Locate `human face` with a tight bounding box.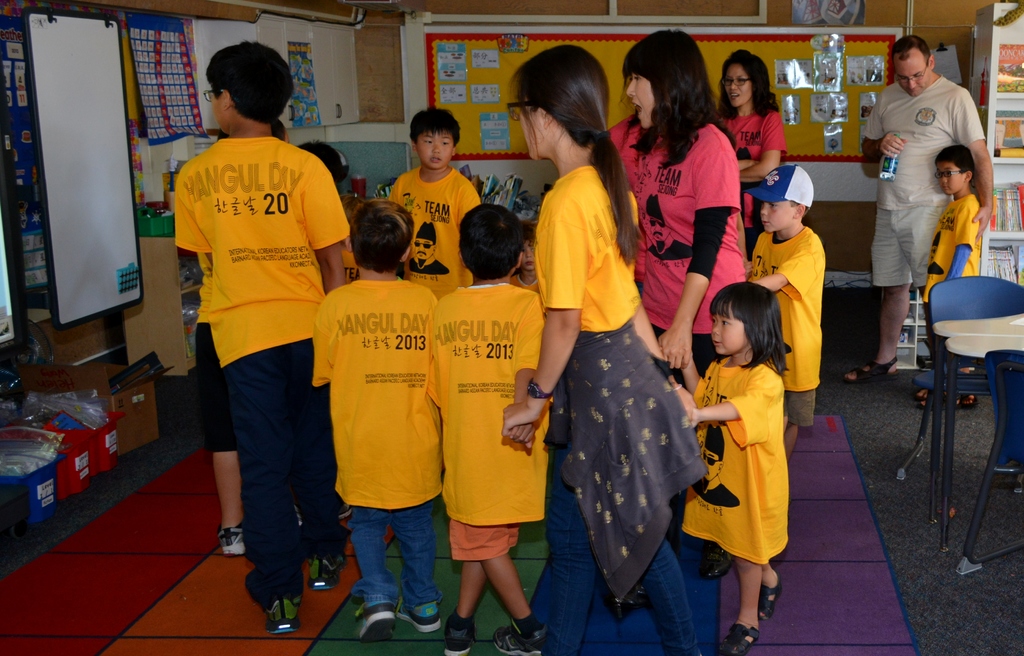
x1=758 y1=201 x2=797 y2=233.
